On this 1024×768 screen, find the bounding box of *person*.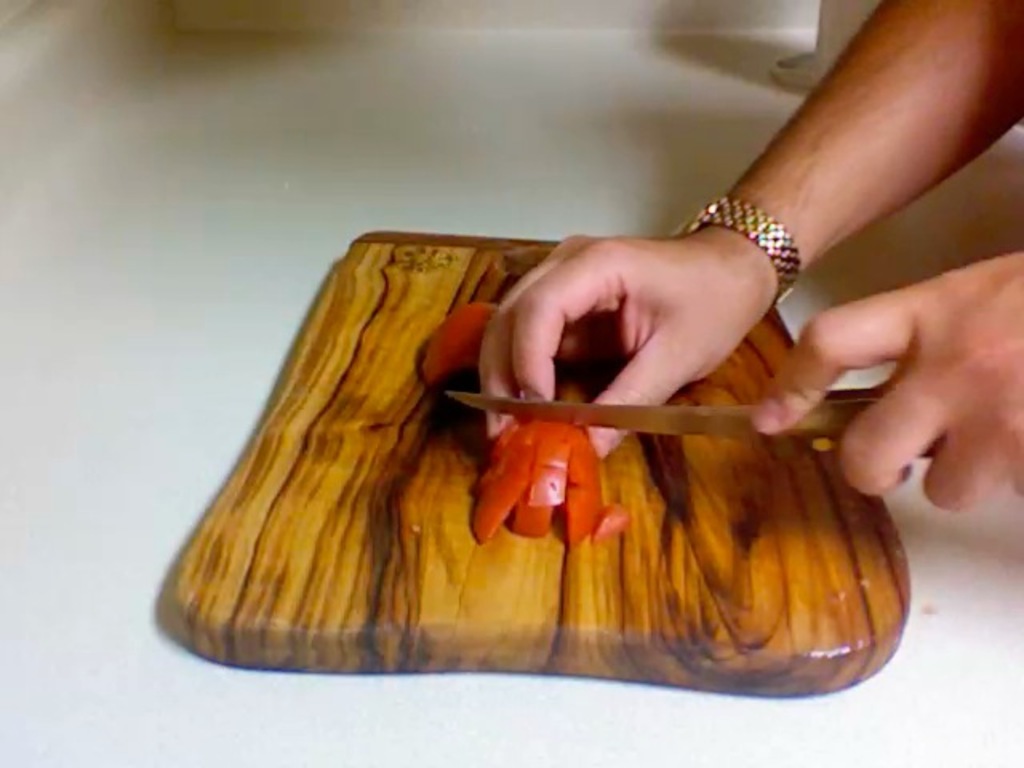
Bounding box: {"x1": 474, "y1": 0, "x2": 1022, "y2": 514}.
